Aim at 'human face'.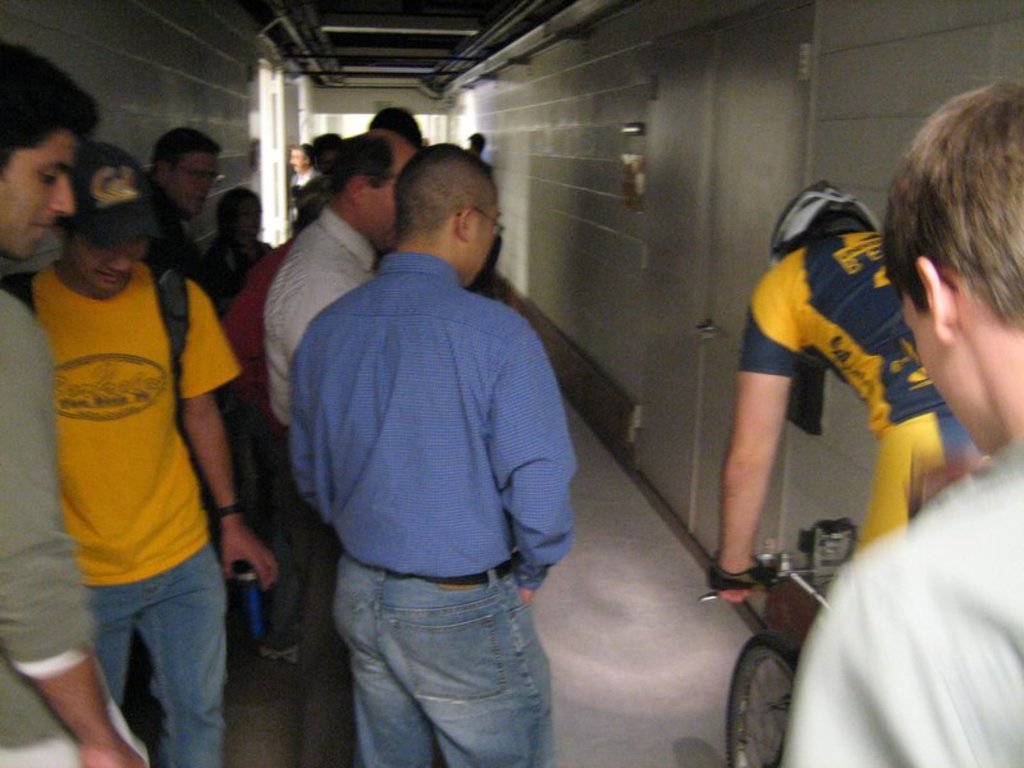
Aimed at (169, 150, 216, 209).
